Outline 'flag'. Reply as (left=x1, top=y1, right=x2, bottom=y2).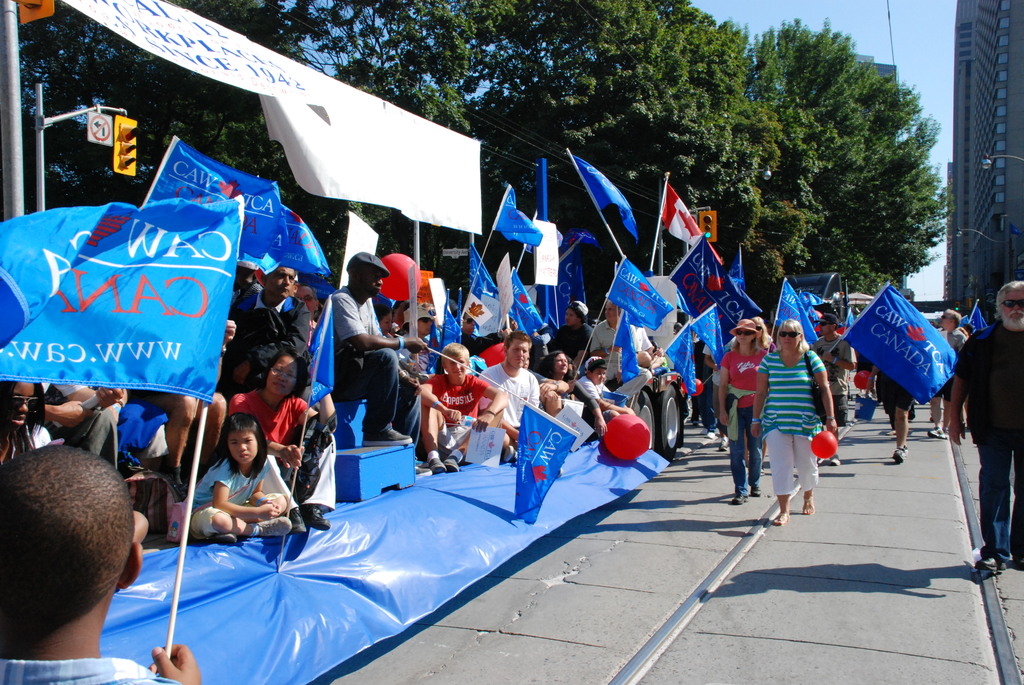
(left=142, top=139, right=281, bottom=269).
